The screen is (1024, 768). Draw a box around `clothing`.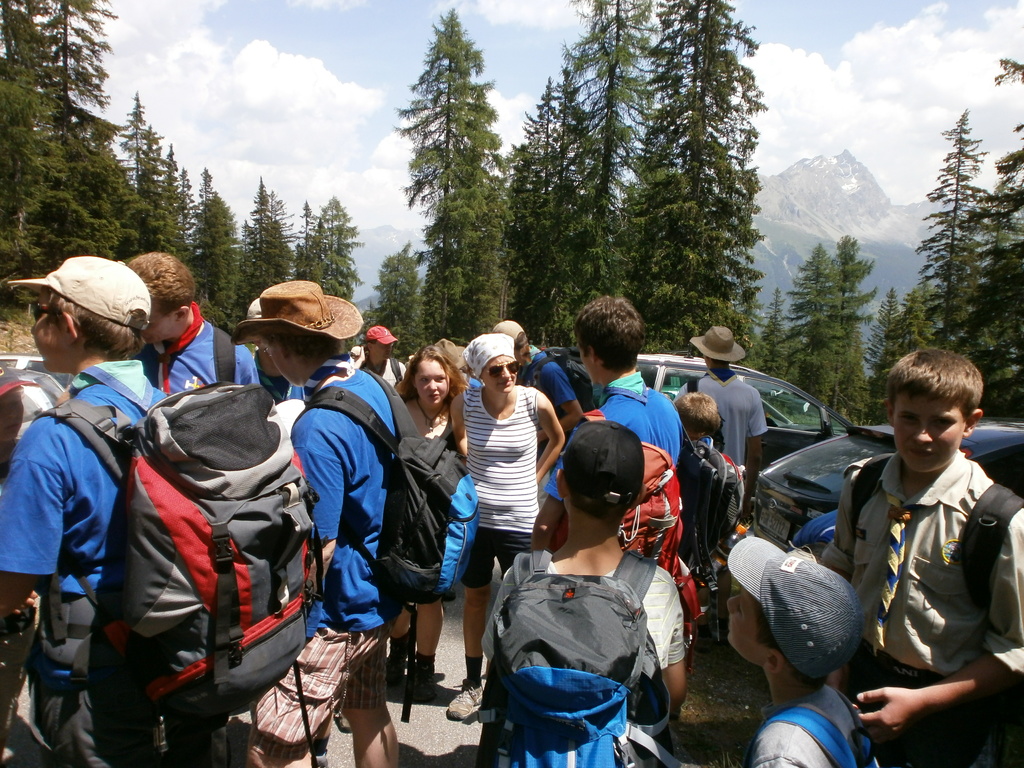
box=[514, 346, 583, 486].
